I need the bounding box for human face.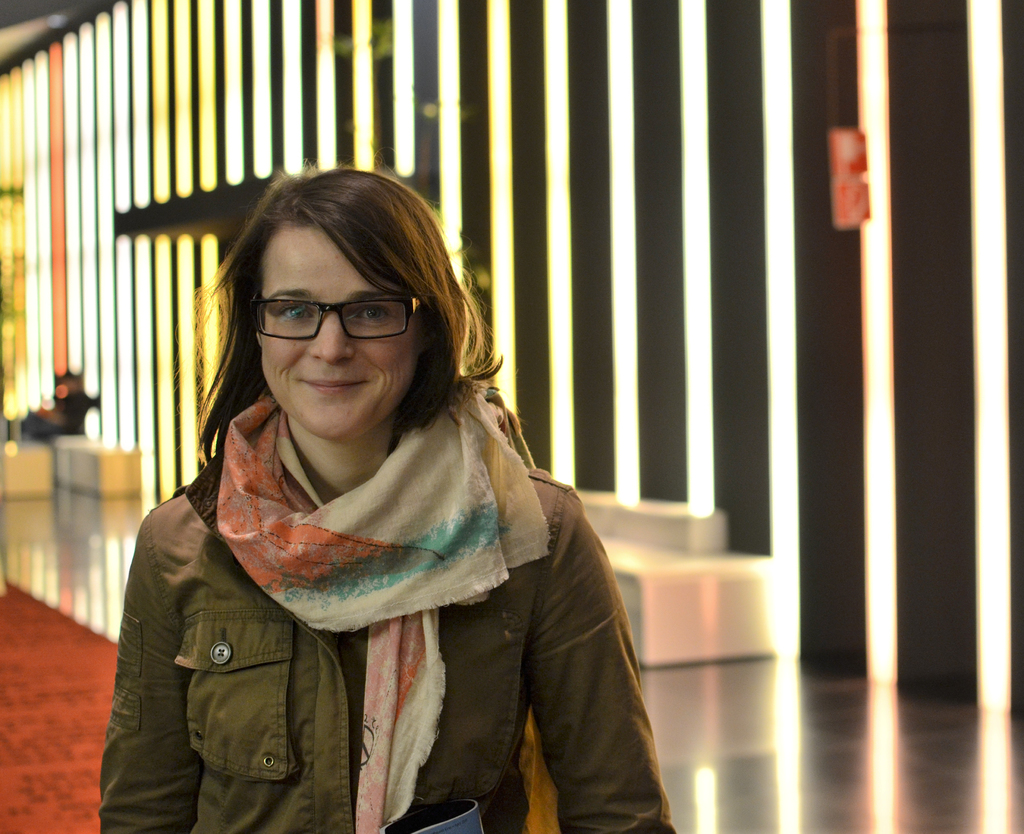
Here it is: {"left": 257, "top": 213, "right": 411, "bottom": 448}.
